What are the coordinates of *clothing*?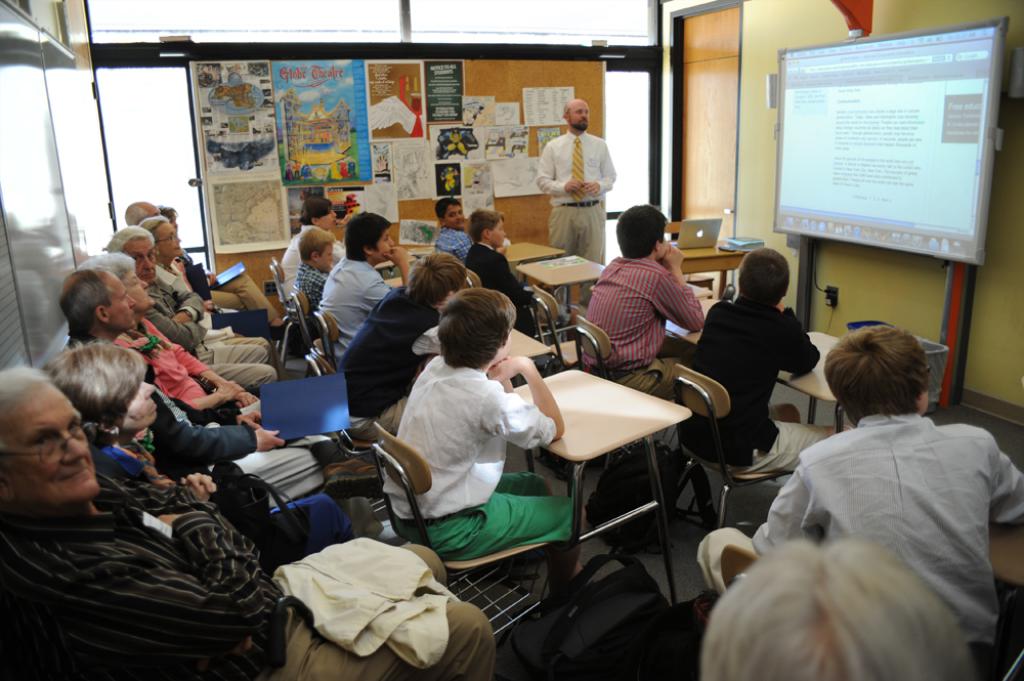
box(685, 295, 824, 473).
